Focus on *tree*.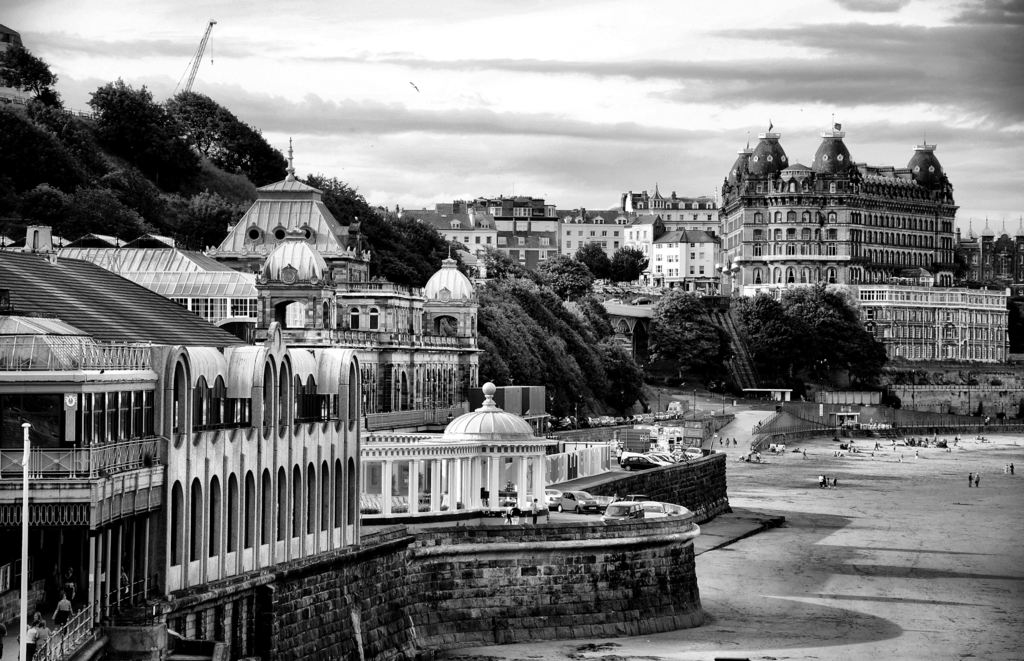
Focused at box=[163, 84, 244, 157].
